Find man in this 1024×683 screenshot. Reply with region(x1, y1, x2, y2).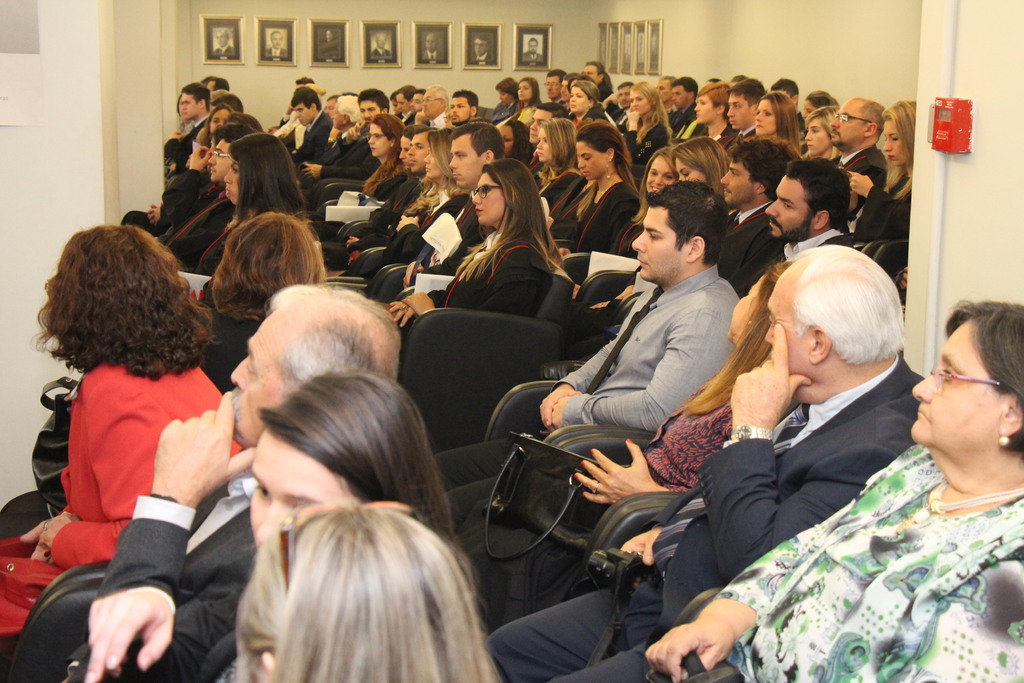
region(562, 74, 577, 109).
